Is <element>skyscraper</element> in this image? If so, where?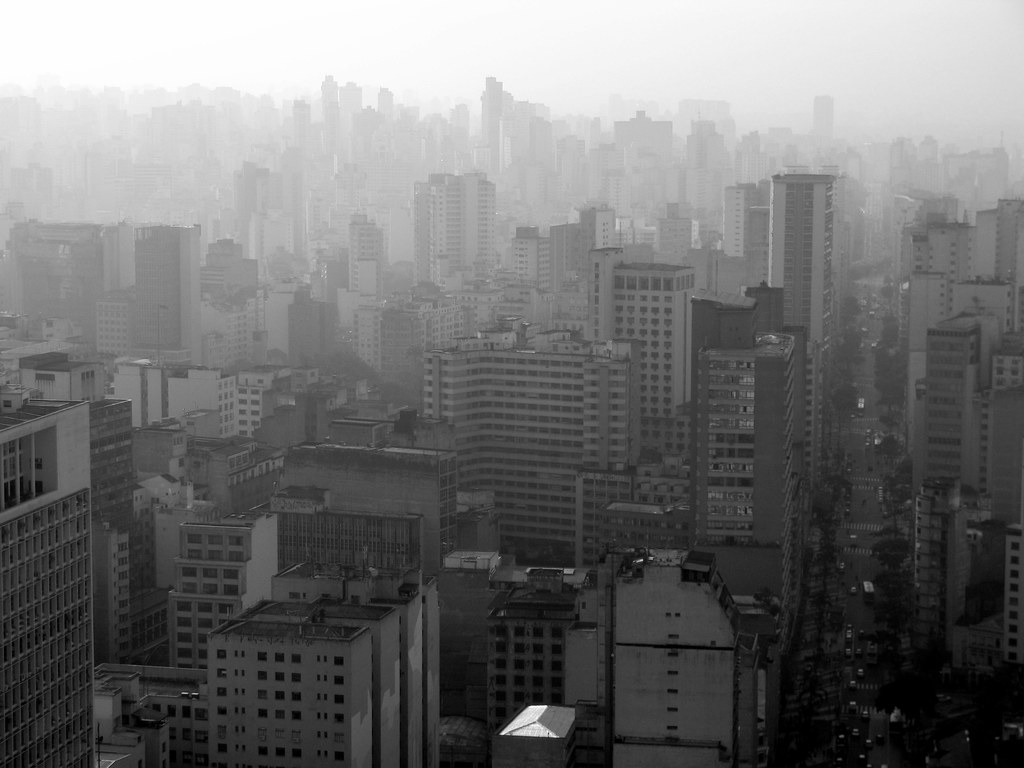
Yes, at region(429, 339, 639, 563).
